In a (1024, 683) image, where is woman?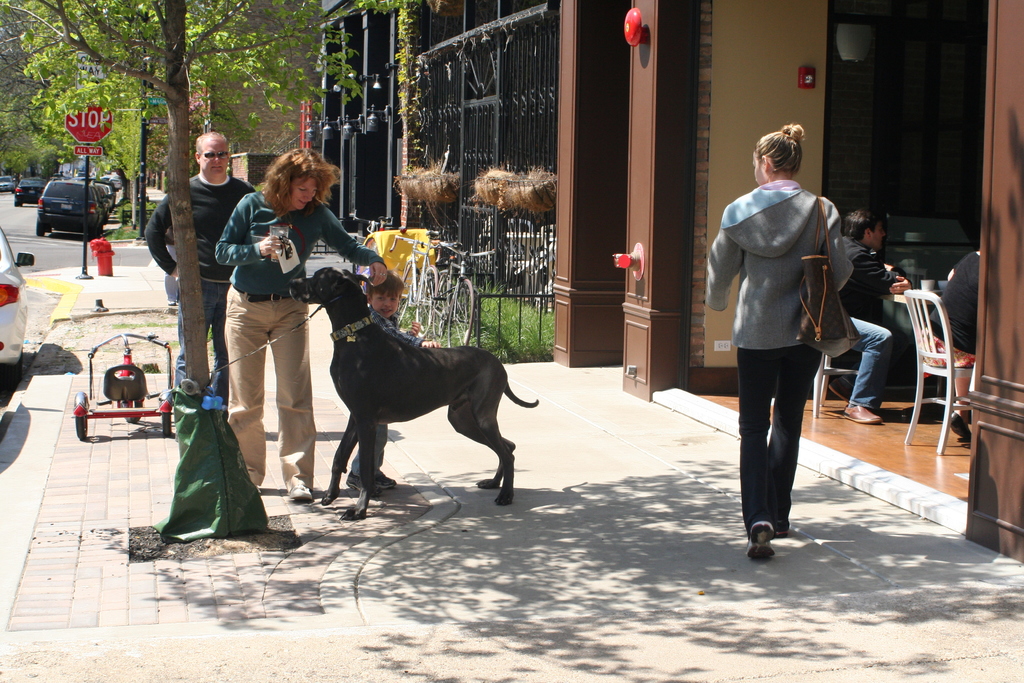
Rect(712, 131, 858, 569).
